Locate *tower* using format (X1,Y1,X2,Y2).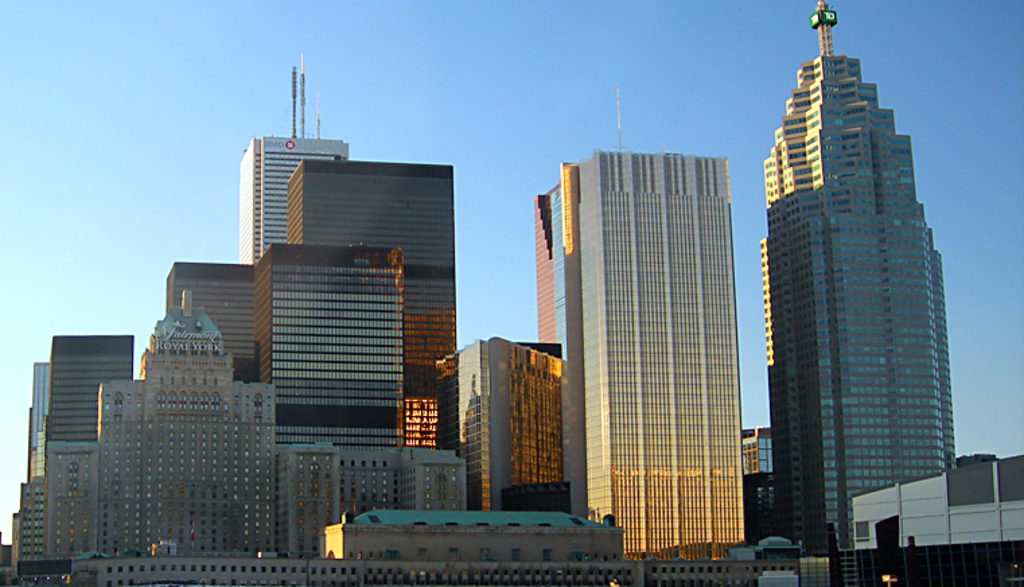
(756,12,973,533).
